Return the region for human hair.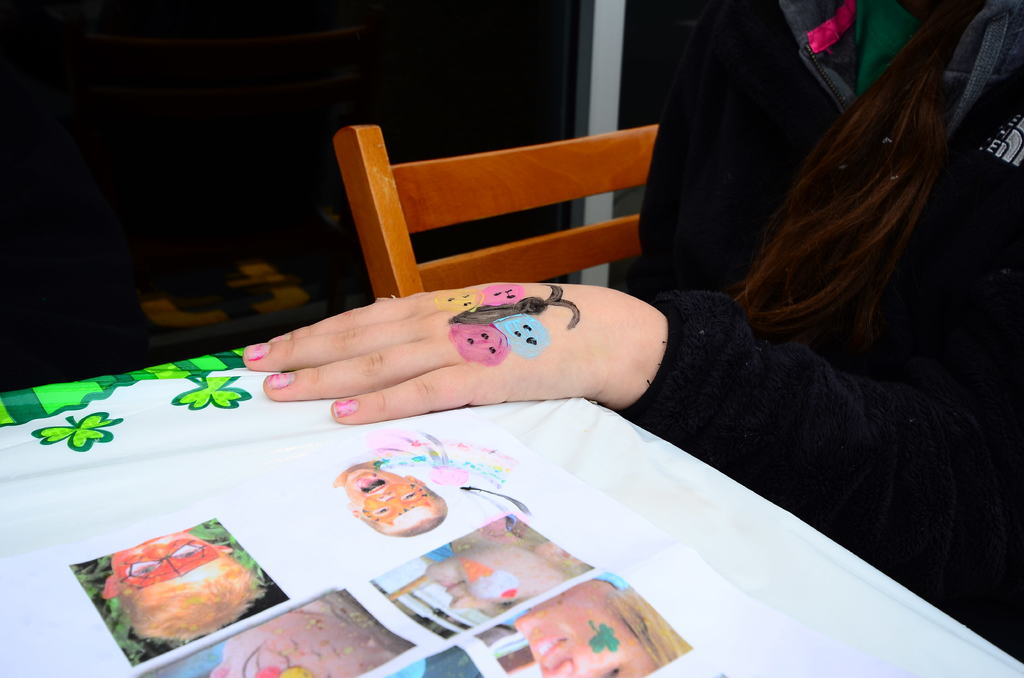
(117,556,276,641).
